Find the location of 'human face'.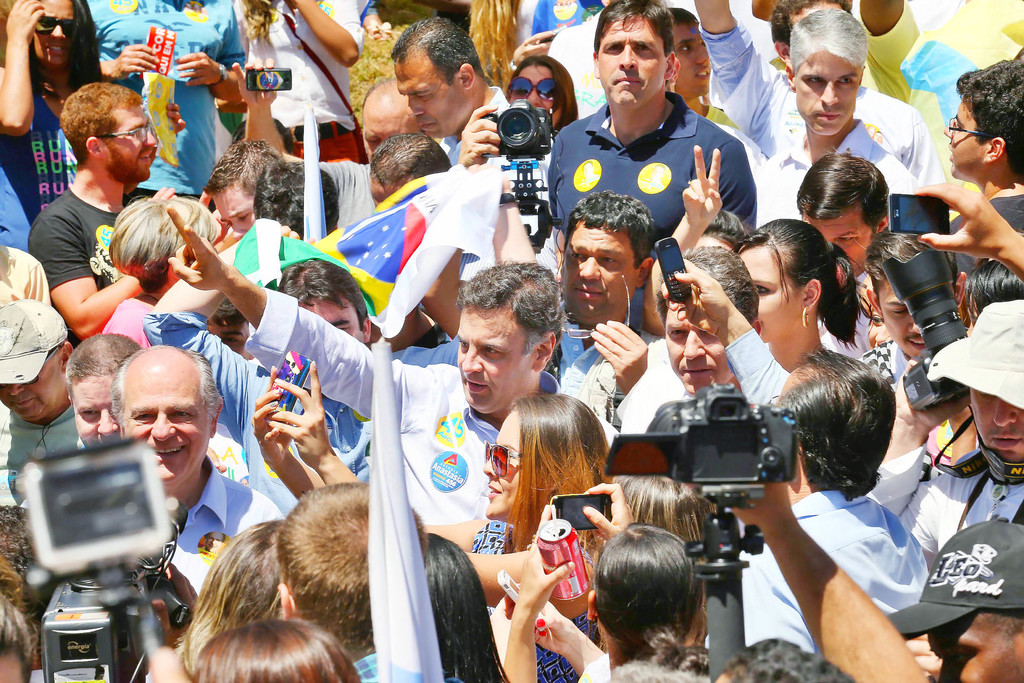
Location: {"x1": 363, "y1": 100, "x2": 418, "y2": 156}.
